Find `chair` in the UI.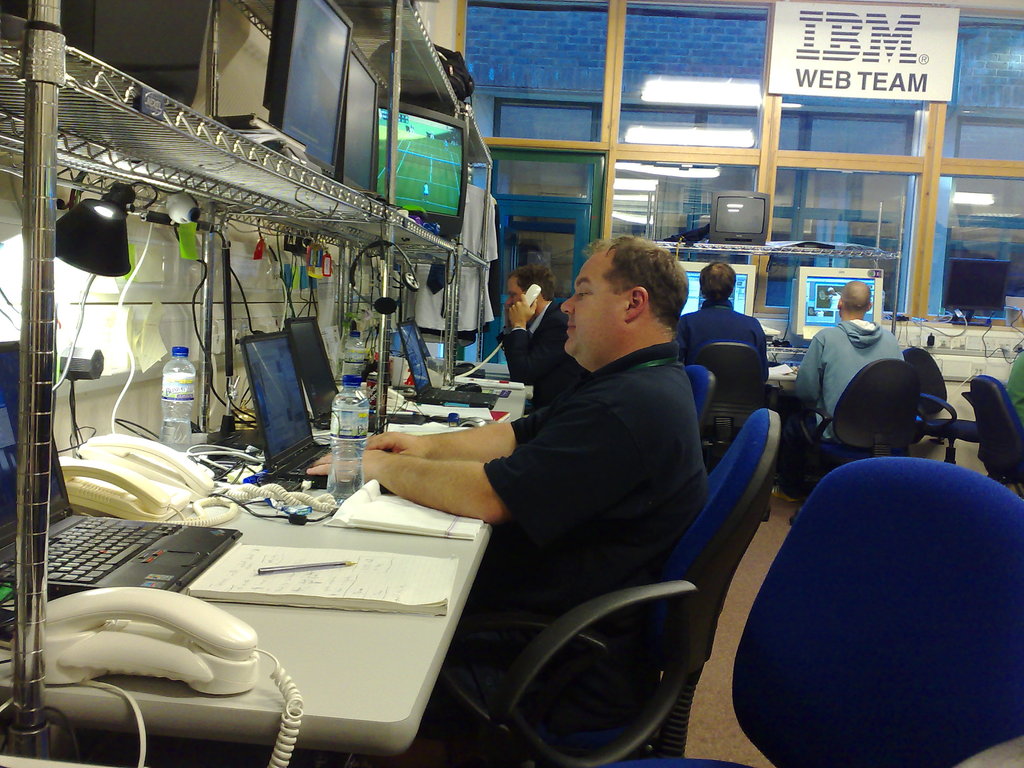
UI element at bbox=[800, 357, 928, 495].
